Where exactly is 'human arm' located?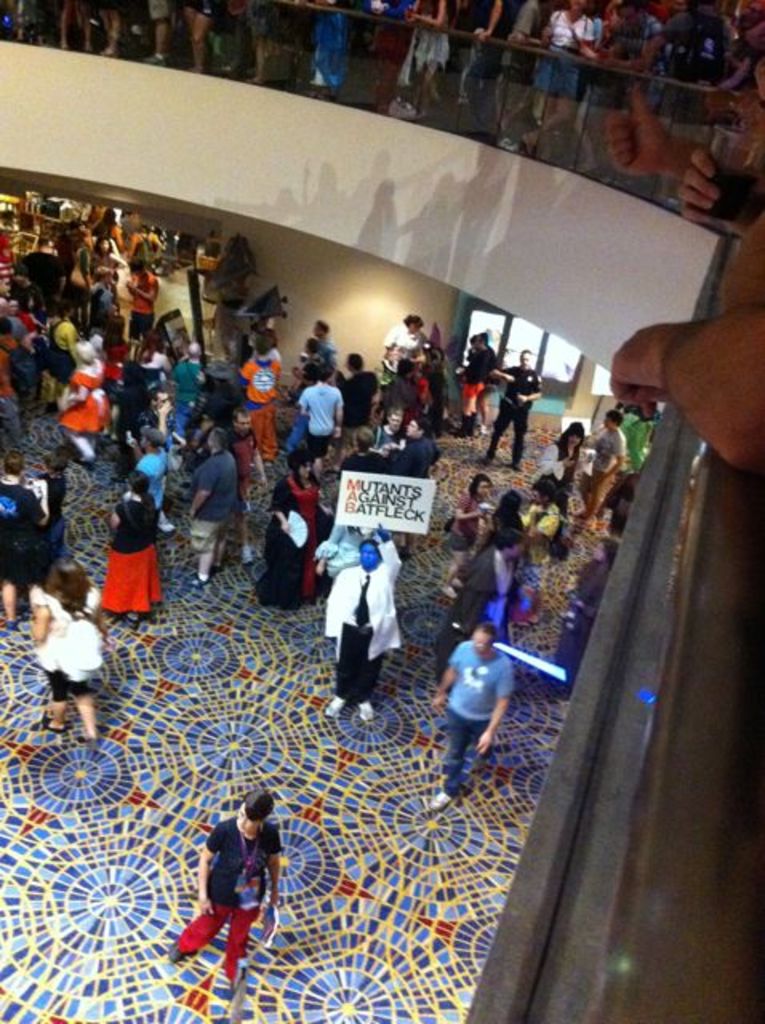
Its bounding box is region(254, 830, 288, 930).
